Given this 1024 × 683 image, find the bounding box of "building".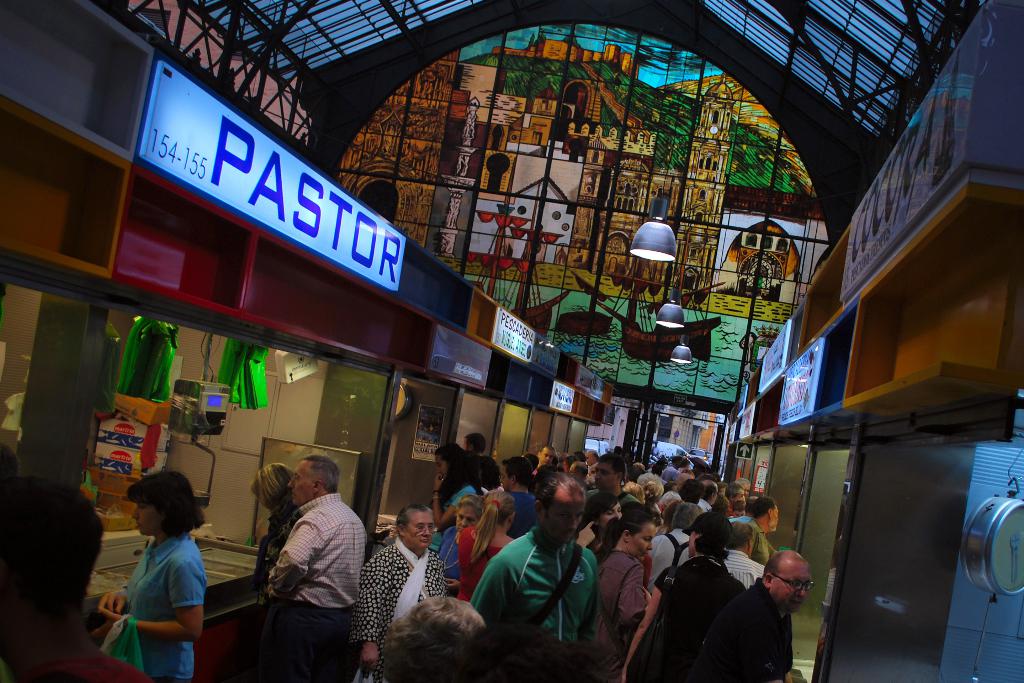
(1, 0, 1023, 682).
